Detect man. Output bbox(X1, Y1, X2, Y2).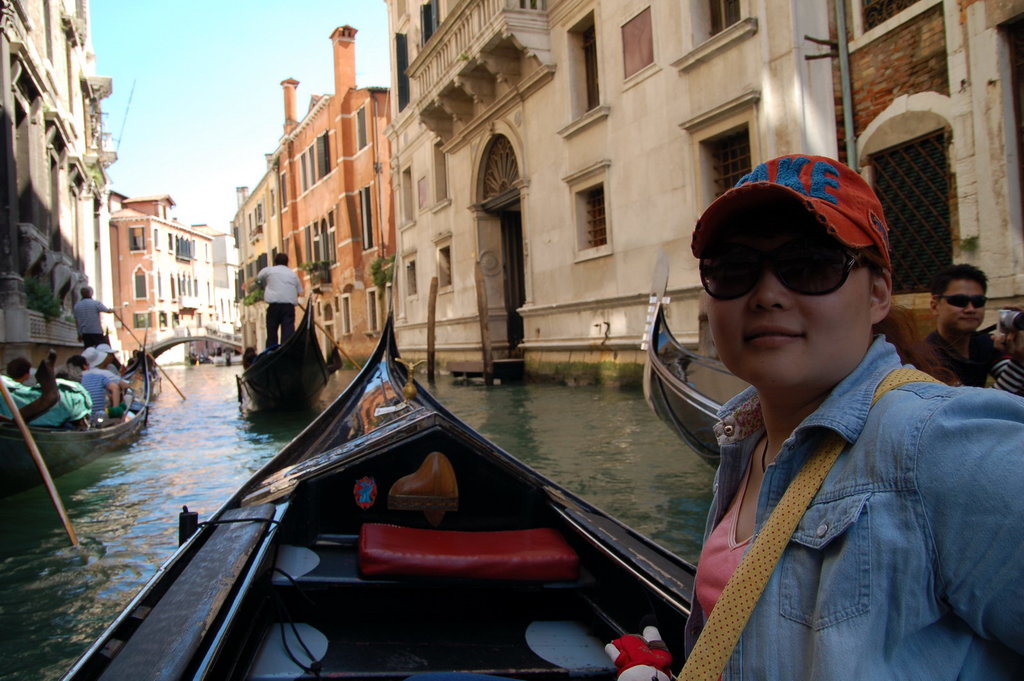
bbox(72, 282, 115, 345).
